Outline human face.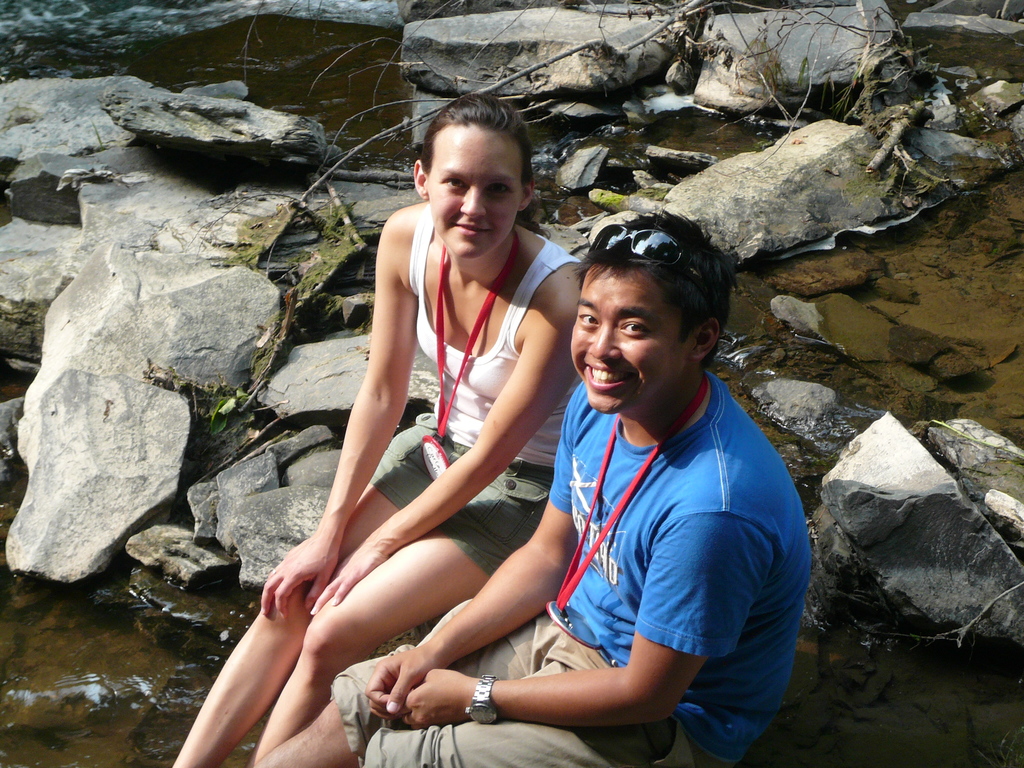
Outline: 430, 123, 528, 254.
